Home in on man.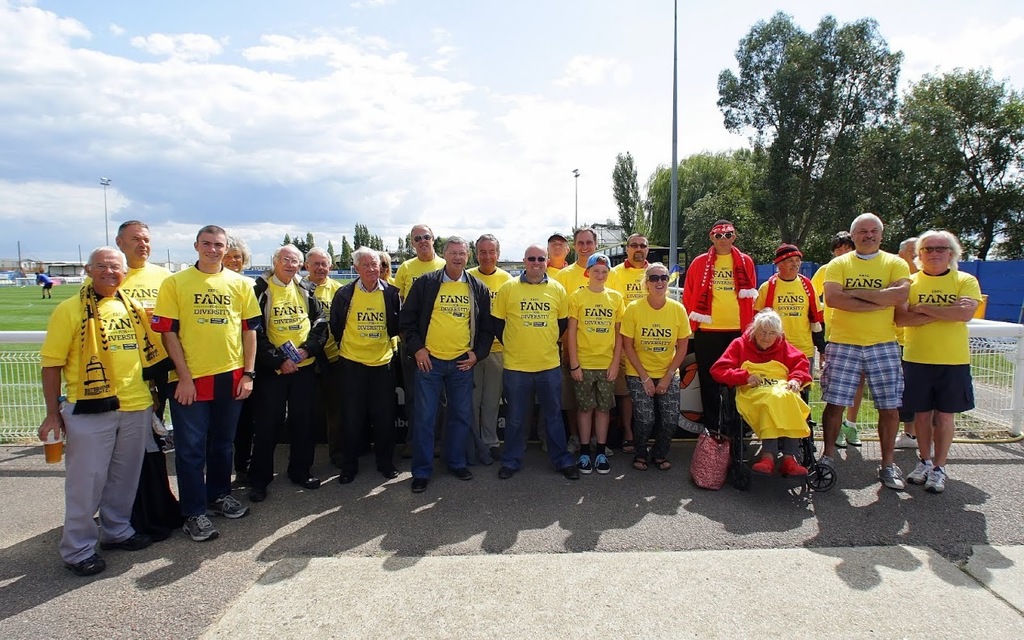
Homed in at select_region(613, 261, 690, 476).
